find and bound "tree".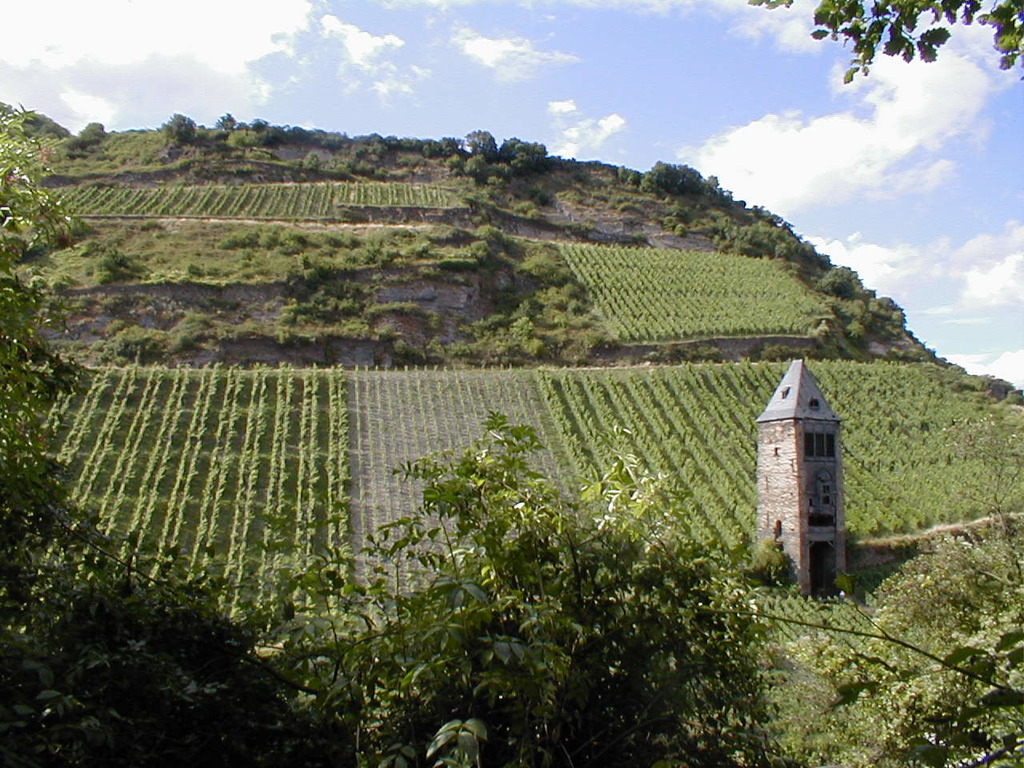
Bound: x1=247, y1=408, x2=783, y2=767.
